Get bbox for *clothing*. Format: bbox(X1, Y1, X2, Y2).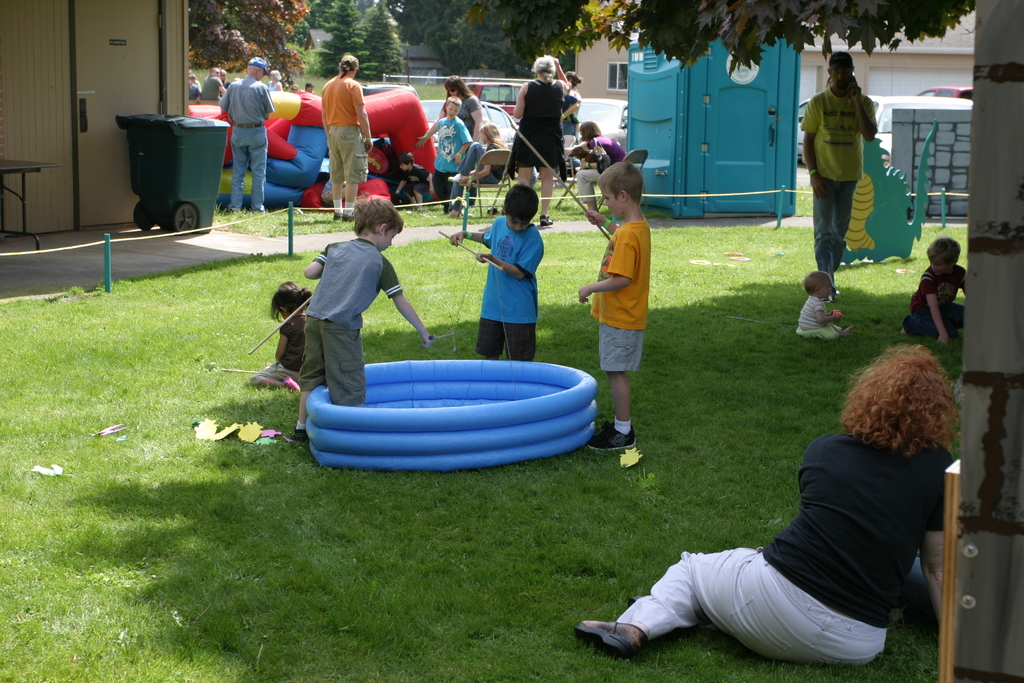
bbox(909, 264, 970, 314).
